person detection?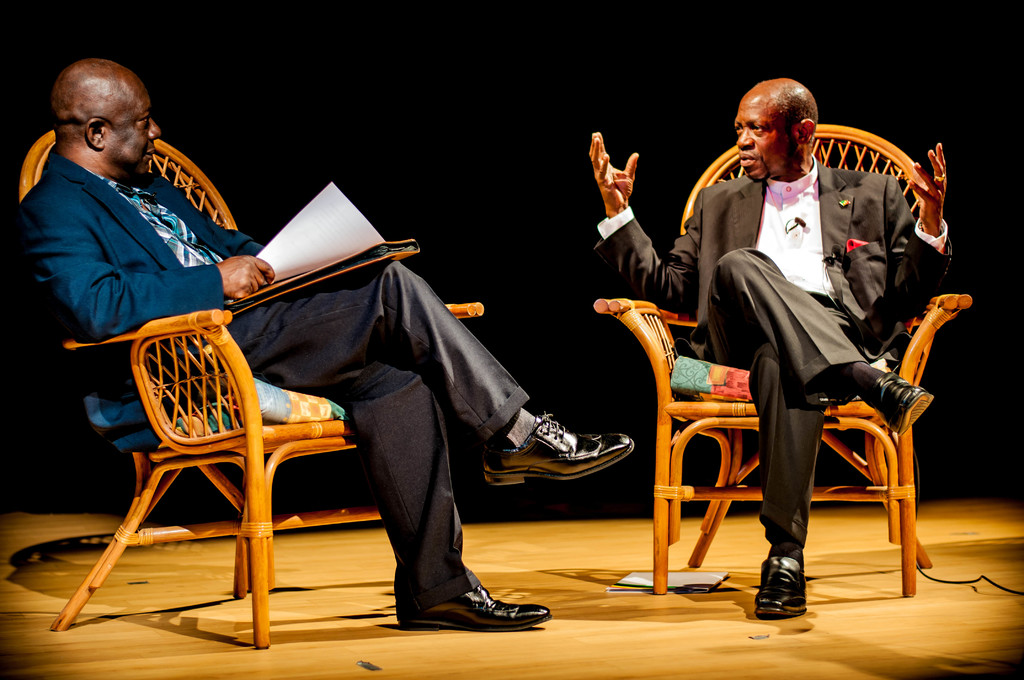
x1=4, y1=56, x2=634, y2=631
